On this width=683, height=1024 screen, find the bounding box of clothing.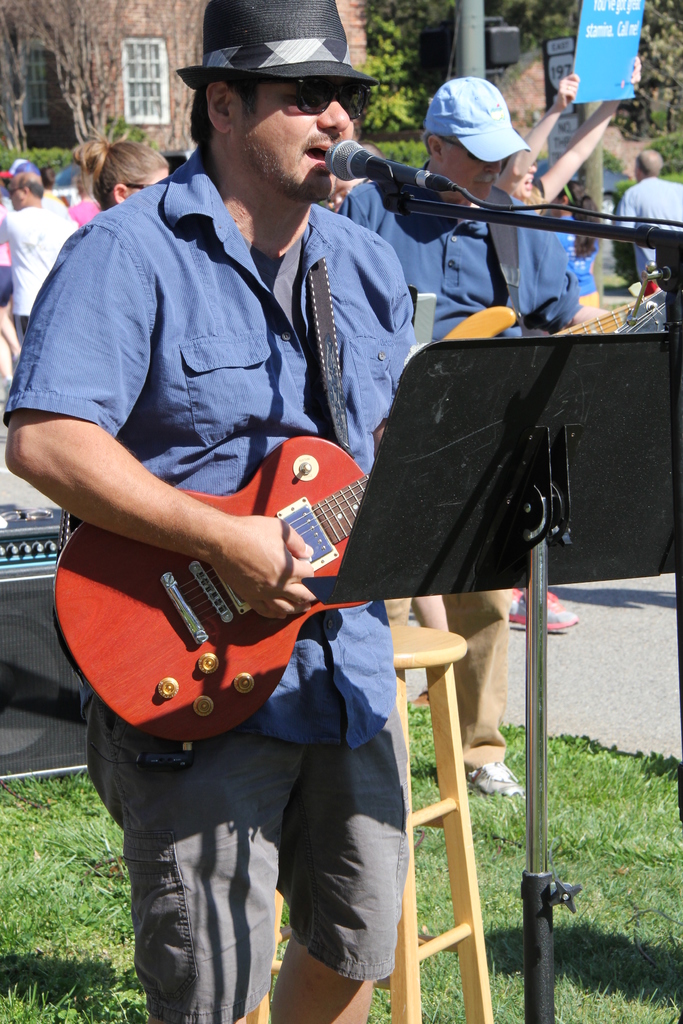
Bounding box: box=[618, 170, 682, 289].
